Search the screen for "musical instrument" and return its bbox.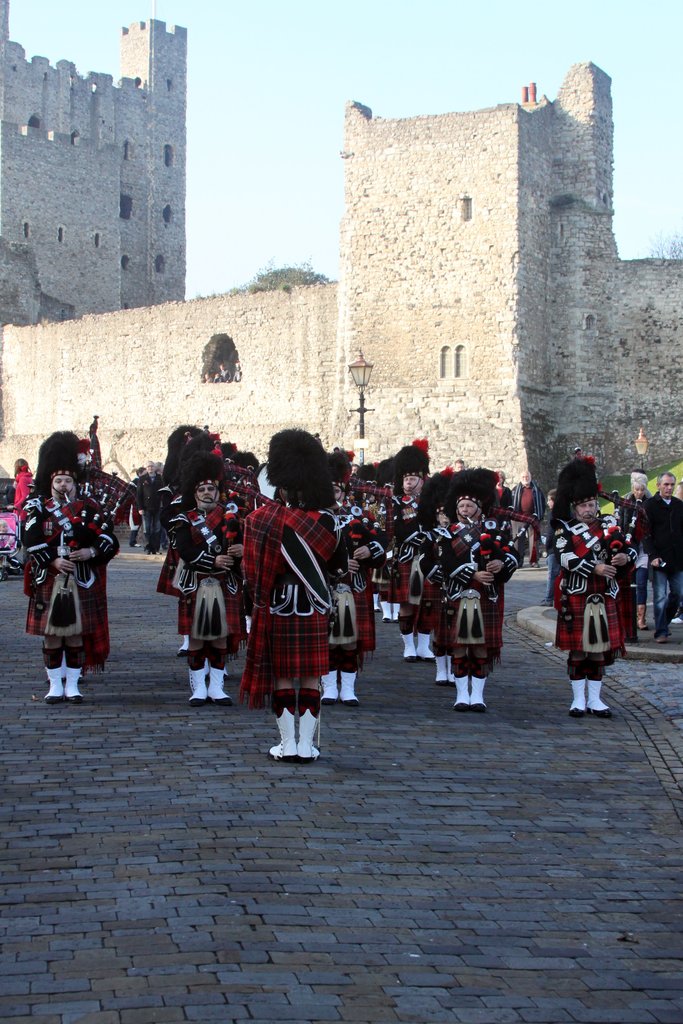
Found: 465 460 537 610.
